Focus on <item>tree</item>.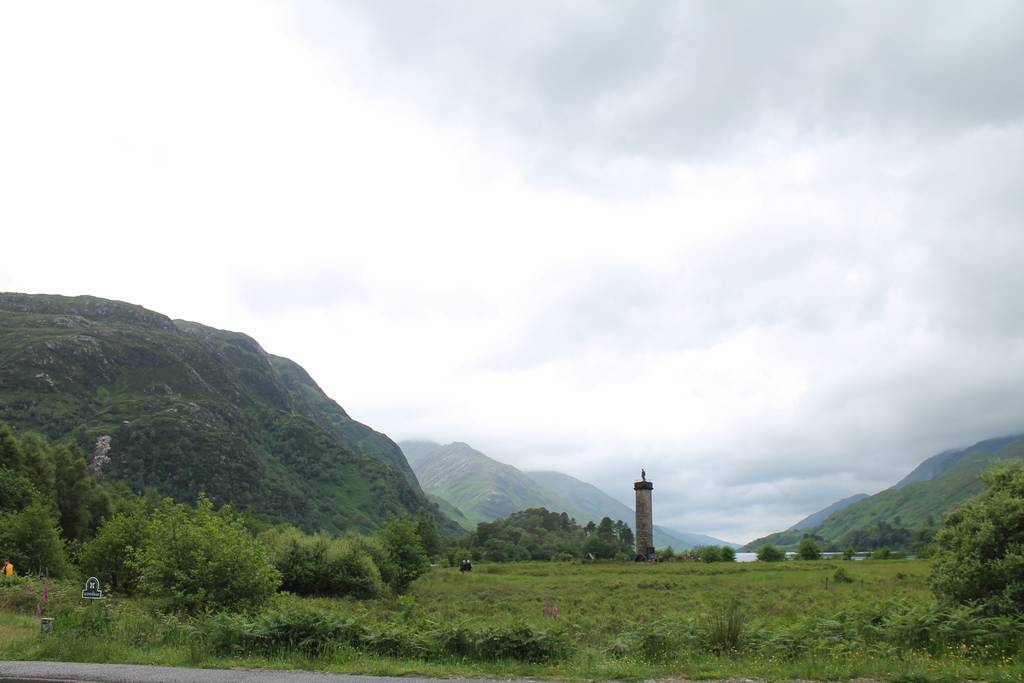
Focused at box=[699, 544, 729, 566].
